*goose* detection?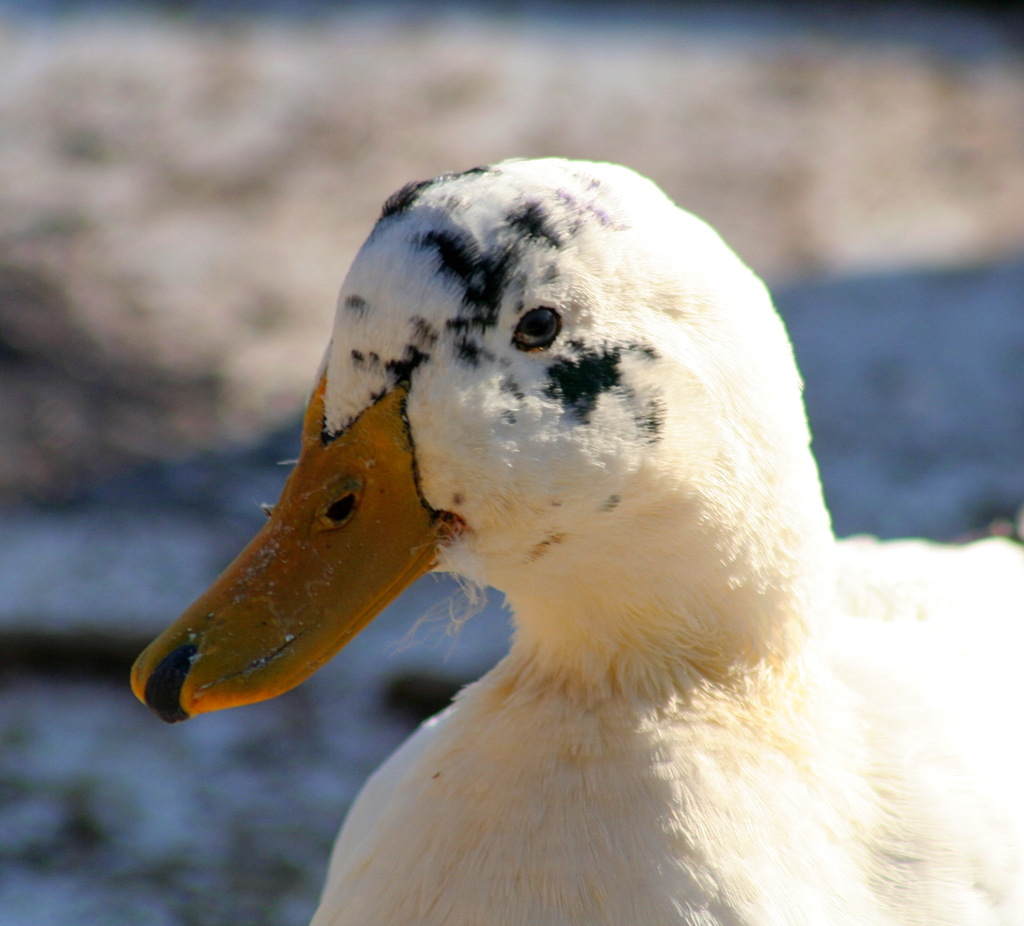
{"x1": 124, "y1": 158, "x2": 1023, "y2": 921}
